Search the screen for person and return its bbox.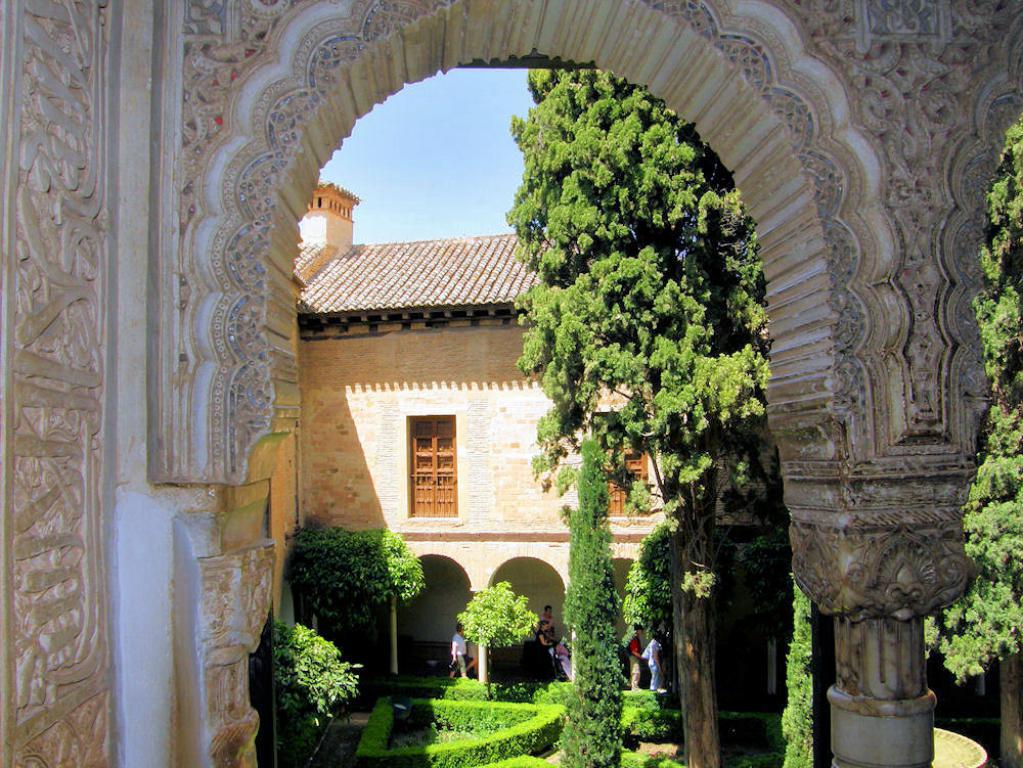
Found: {"x1": 469, "y1": 629, "x2": 479, "y2": 673}.
